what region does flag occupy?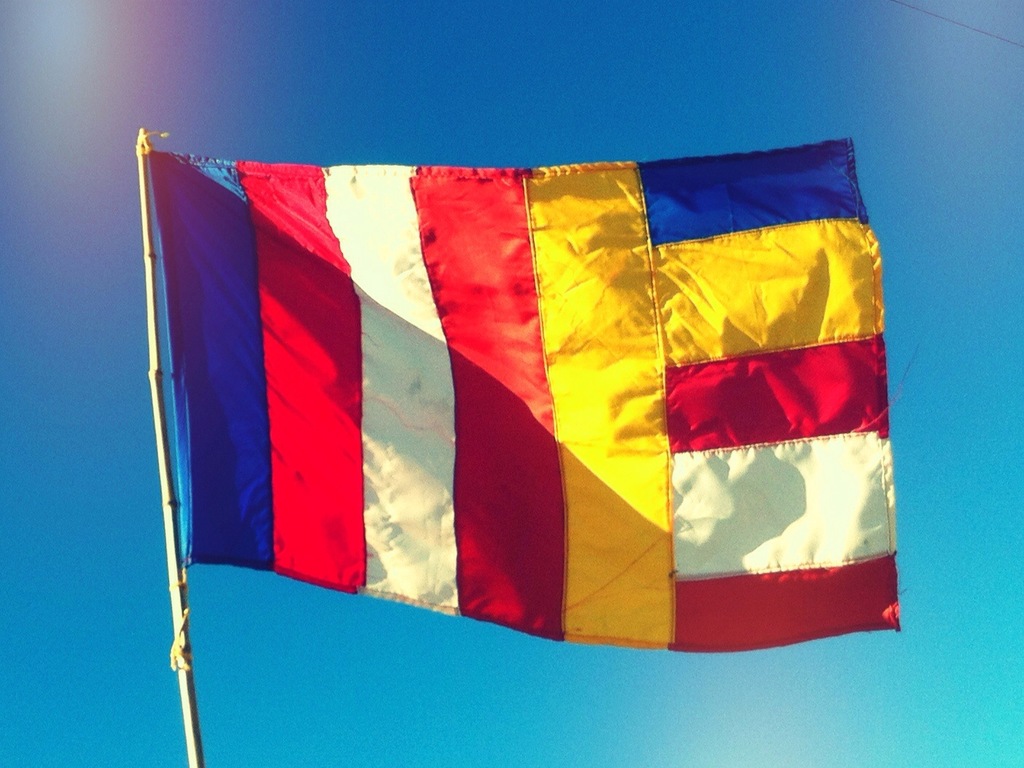
(145,110,865,692).
